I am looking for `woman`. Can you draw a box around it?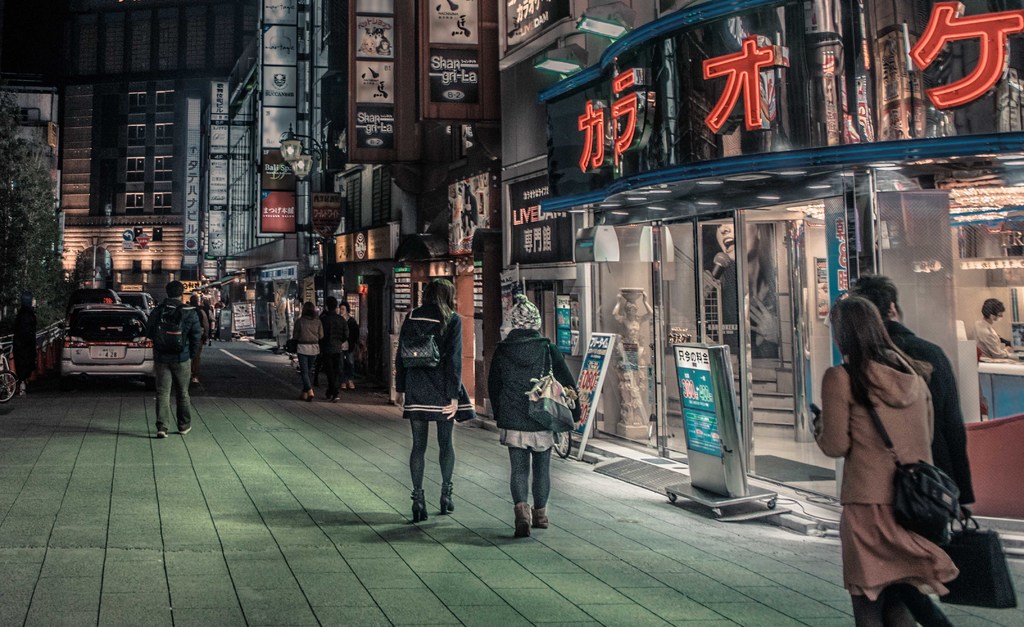
Sure, the bounding box is (819,256,977,616).
